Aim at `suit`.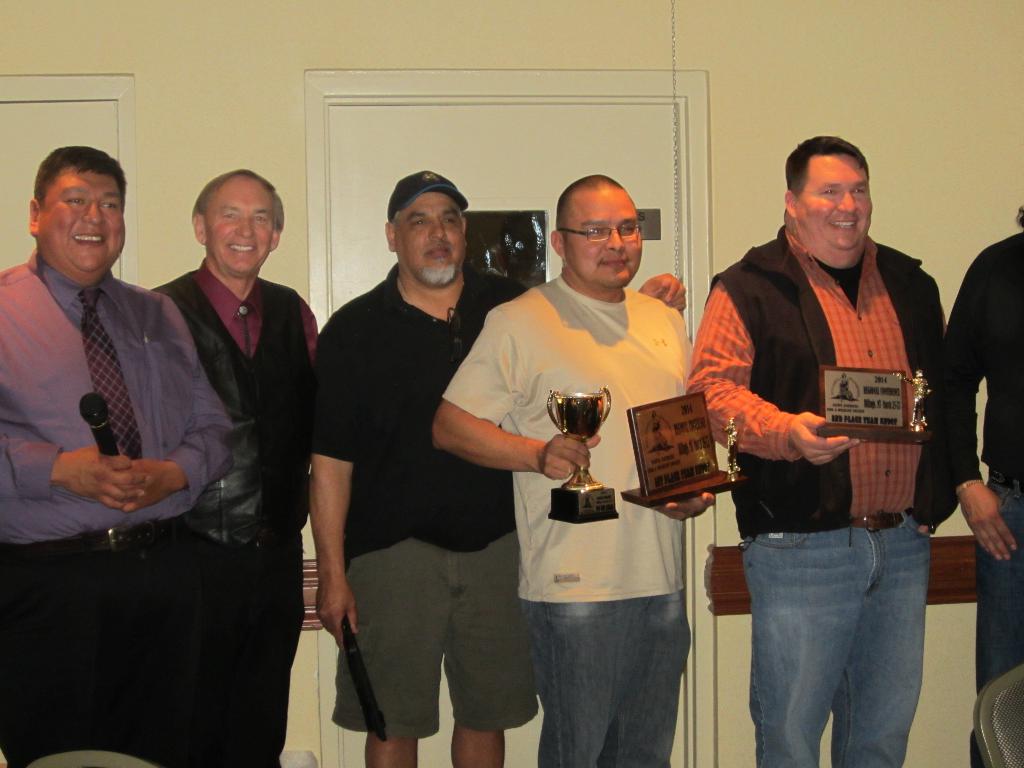
Aimed at (119, 146, 318, 741).
